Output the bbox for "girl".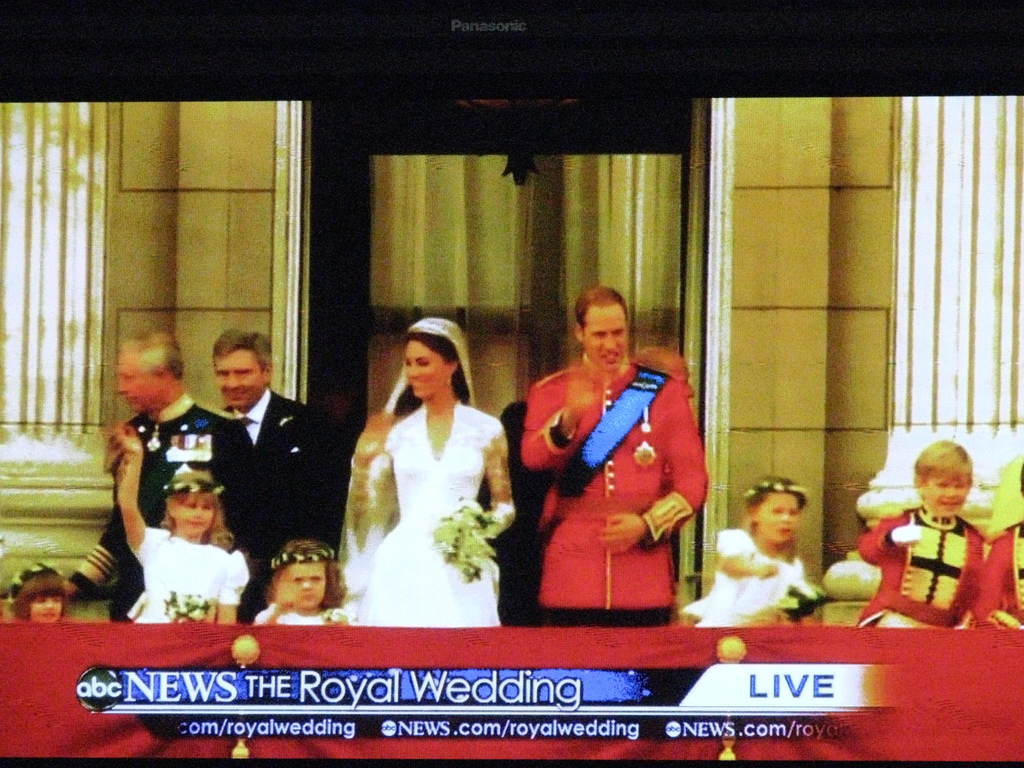
x1=682 y1=479 x2=813 y2=627.
